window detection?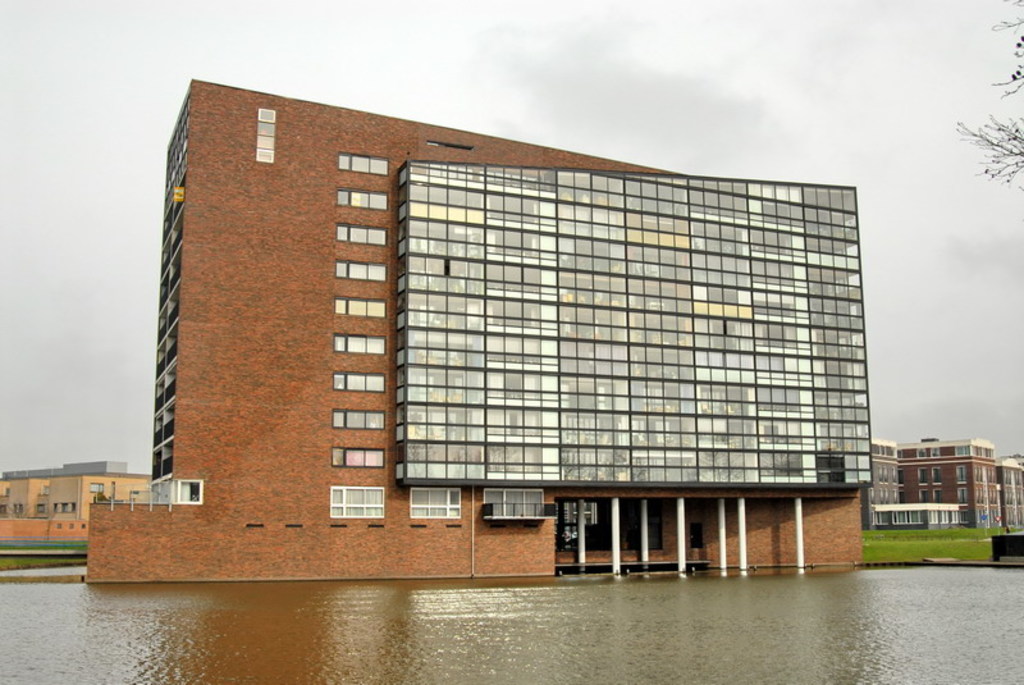
Rect(330, 293, 384, 315)
